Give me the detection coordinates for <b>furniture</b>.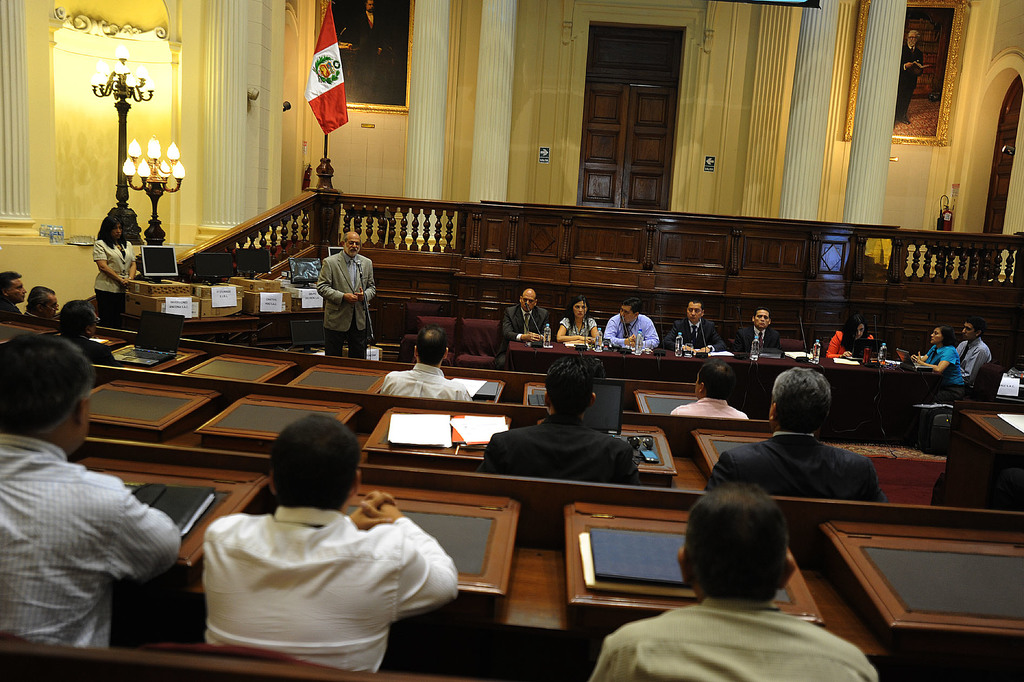
Rect(416, 316, 455, 365).
